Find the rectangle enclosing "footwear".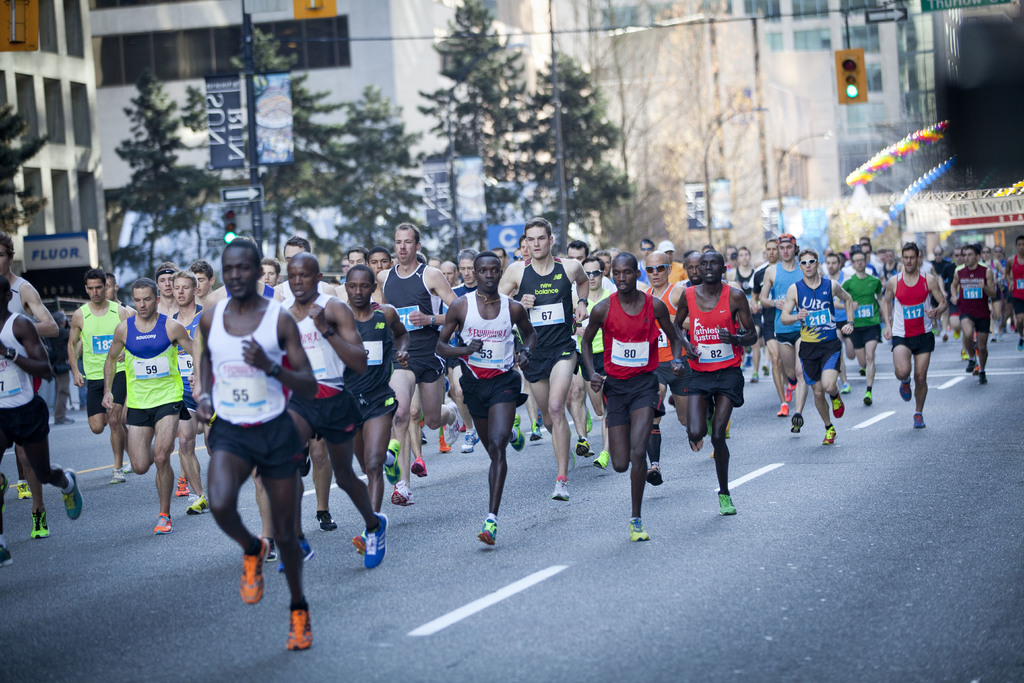
<bbox>587, 410, 593, 434</bbox>.
